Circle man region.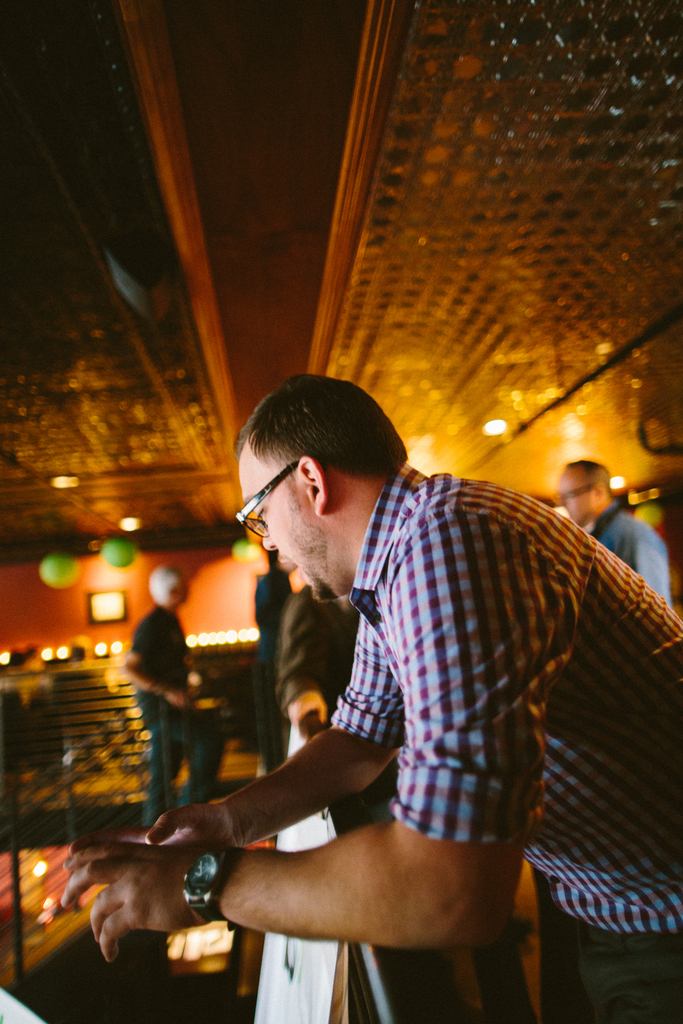
Region: (556,461,673,616).
